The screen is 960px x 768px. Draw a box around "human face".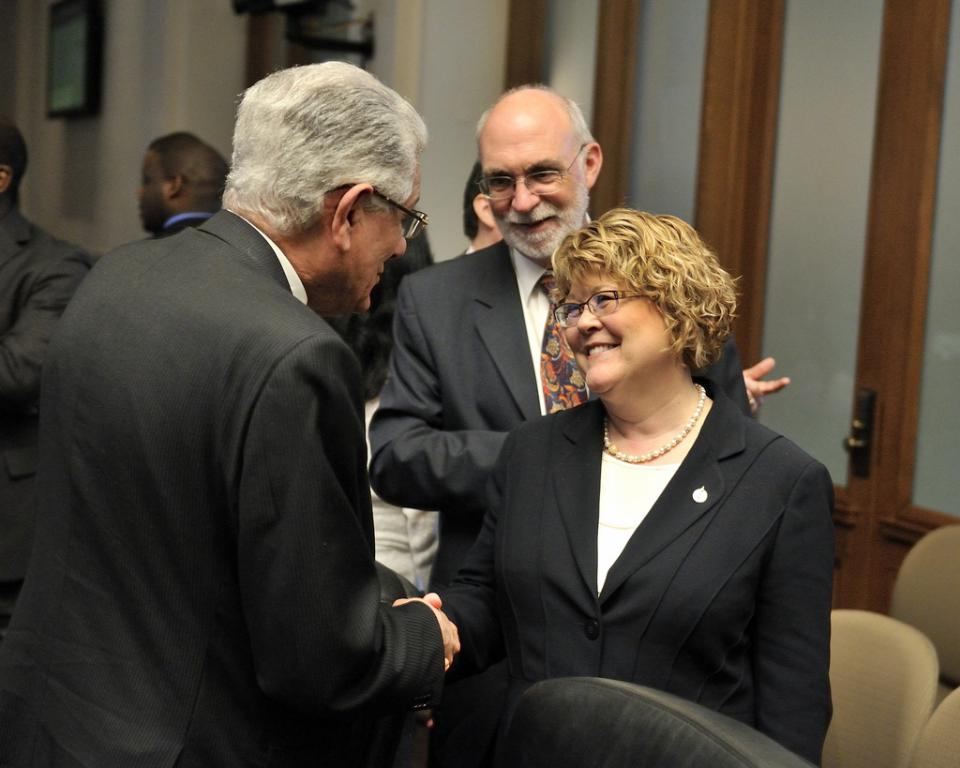
{"left": 477, "top": 127, "right": 588, "bottom": 257}.
